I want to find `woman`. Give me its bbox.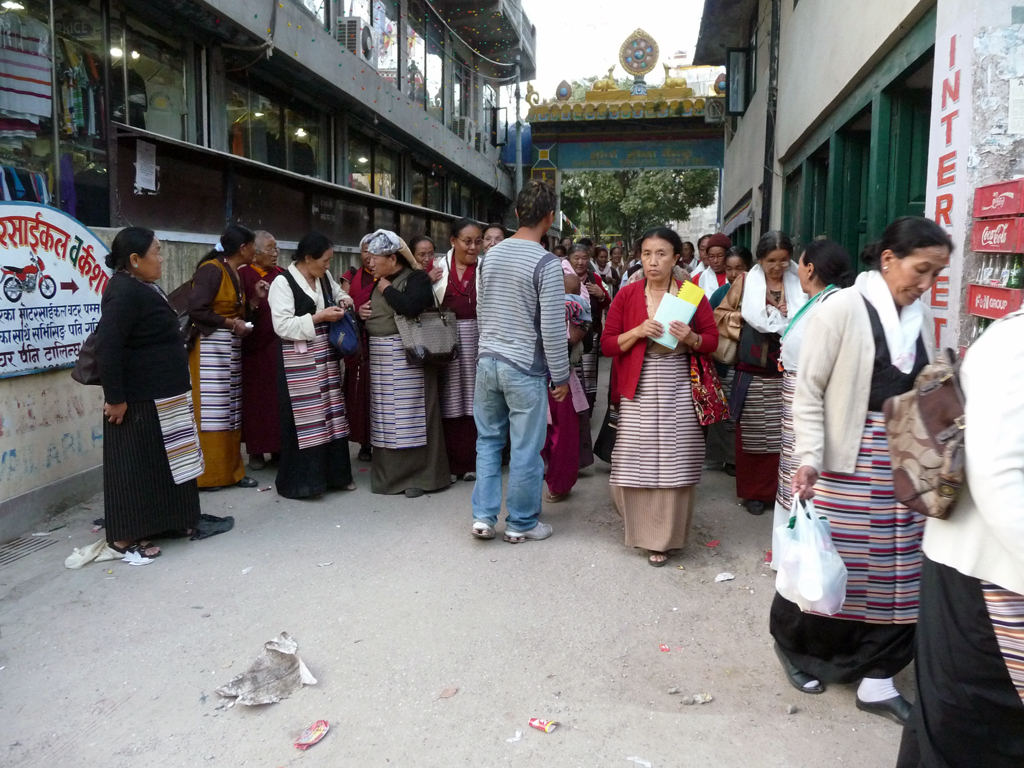
rect(242, 234, 287, 465).
